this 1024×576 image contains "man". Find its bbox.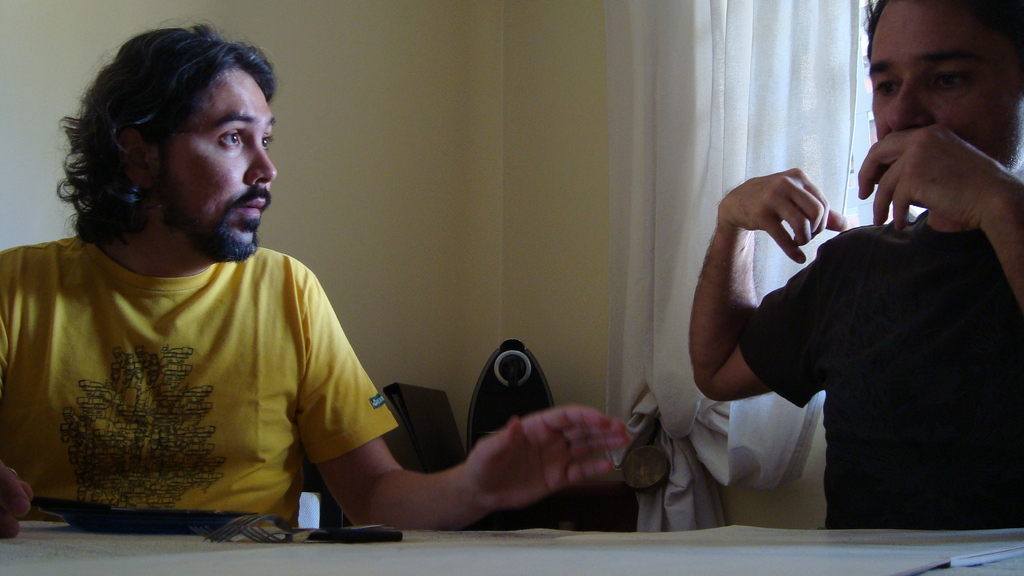
664/67/1023/527.
